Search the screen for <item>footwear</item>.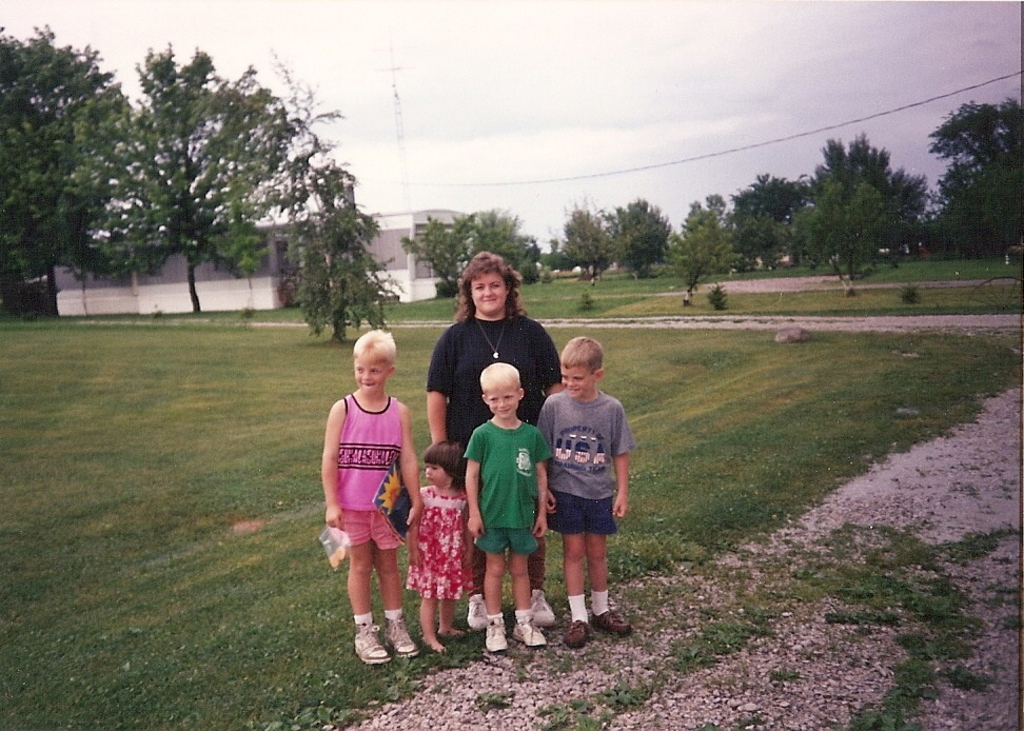
Found at [left=486, top=615, right=507, bottom=656].
